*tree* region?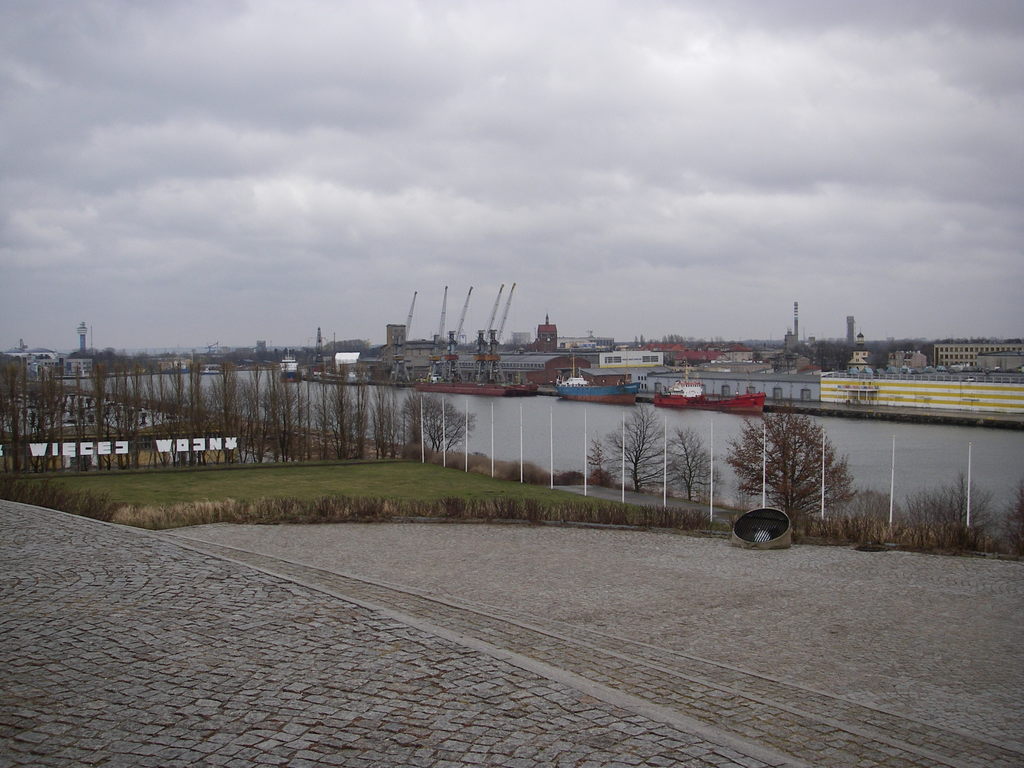
<box>317,372,362,458</box>
